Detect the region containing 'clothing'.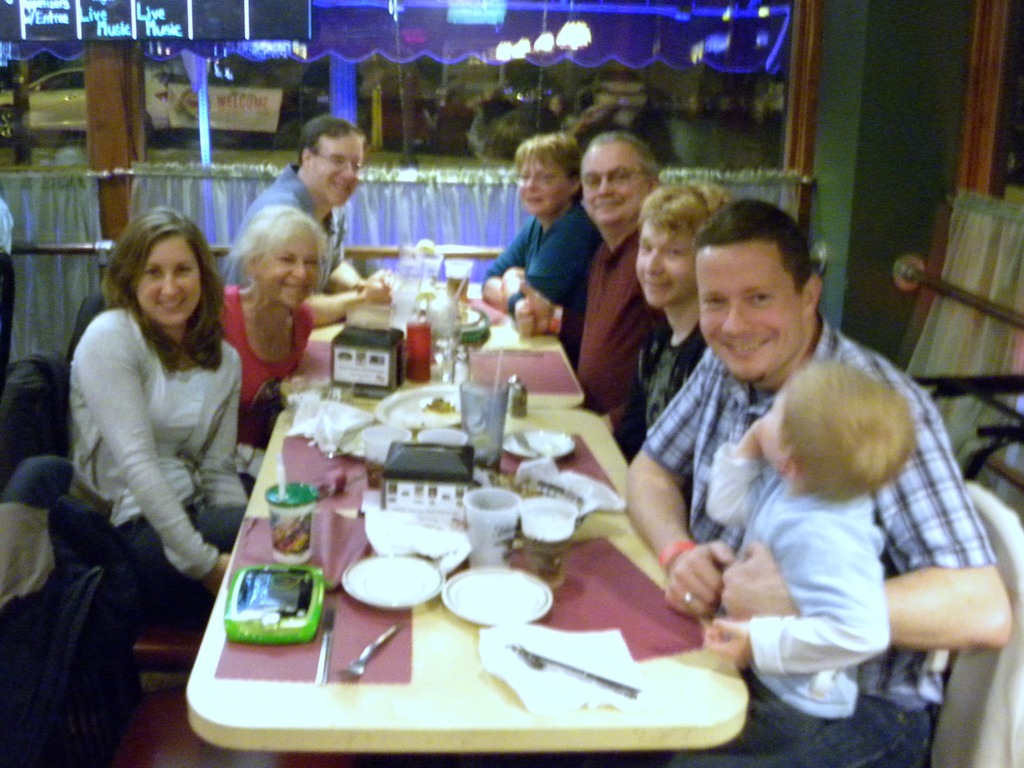
{"left": 567, "top": 236, "right": 658, "bottom": 457}.
